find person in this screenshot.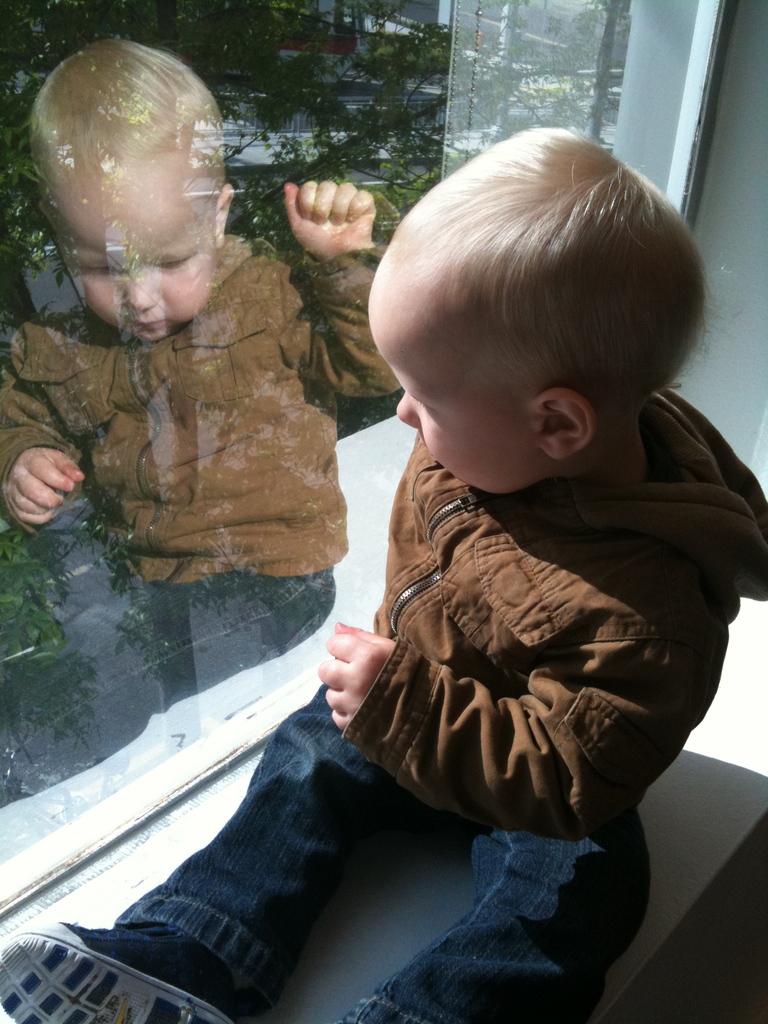
The bounding box for person is detection(0, 125, 767, 1023).
